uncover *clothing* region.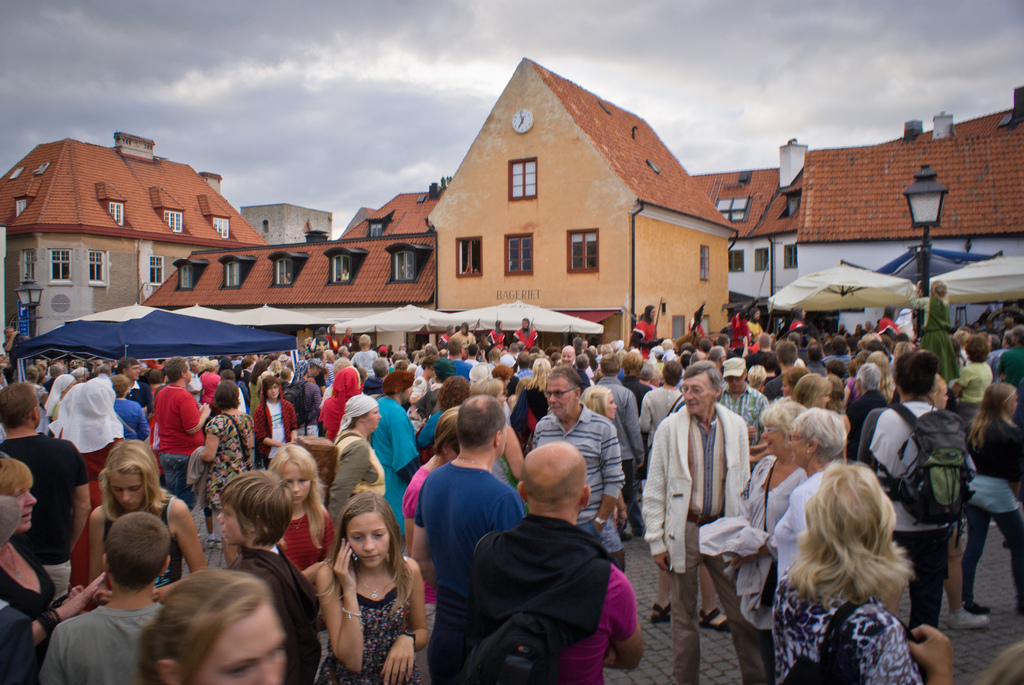
Uncovered: rect(44, 375, 56, 392).
